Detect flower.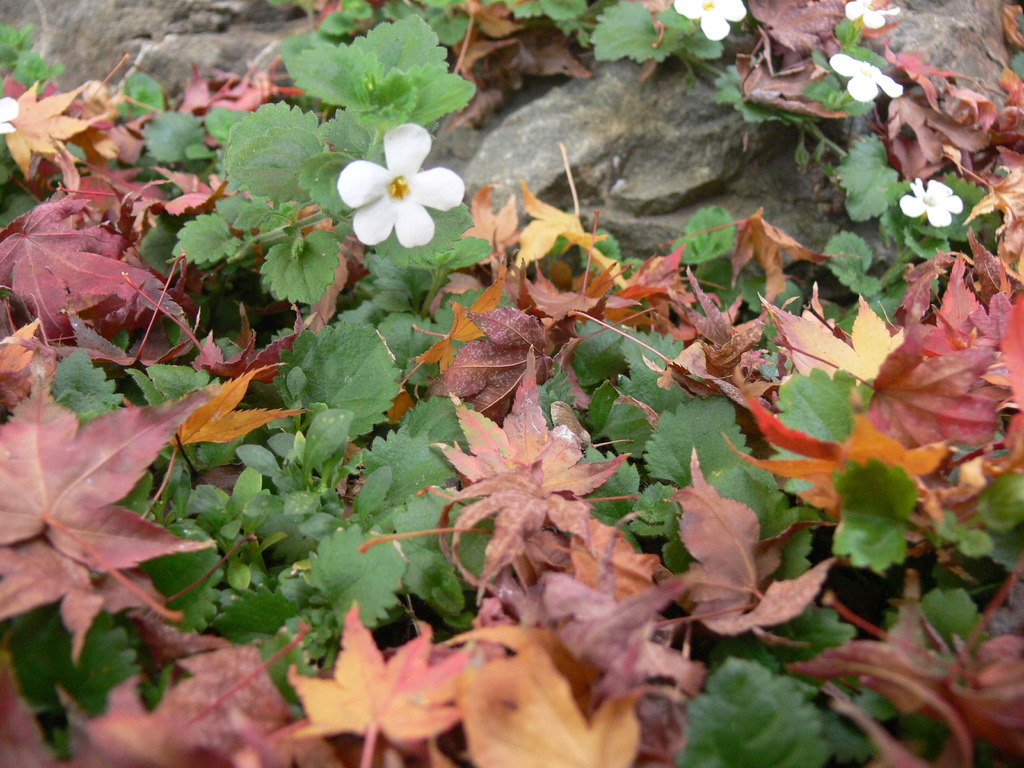
Detected at pyautogui.locateOnScreen(896, 179, 963, 228).
